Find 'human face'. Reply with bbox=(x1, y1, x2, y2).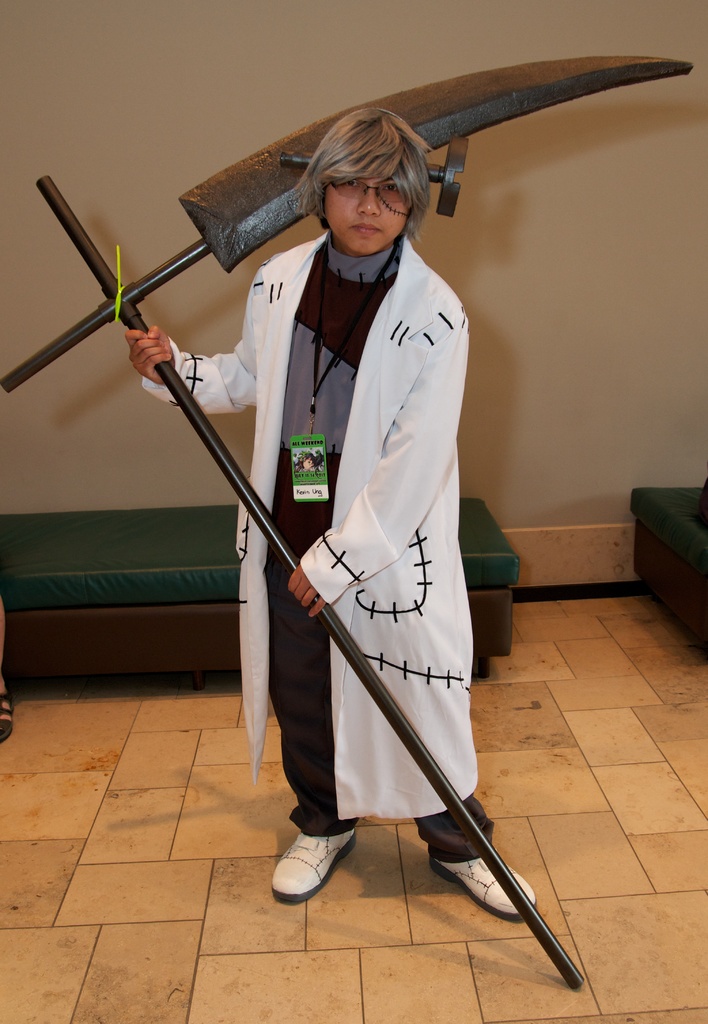
bbox=(319, 170, 408, 254).
